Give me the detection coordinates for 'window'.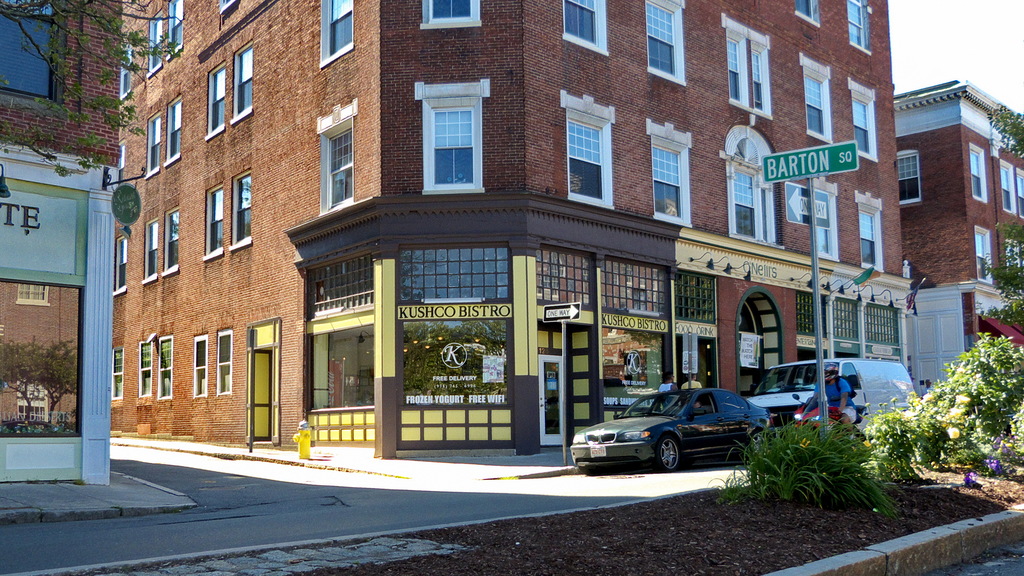
845,0,870,54.
